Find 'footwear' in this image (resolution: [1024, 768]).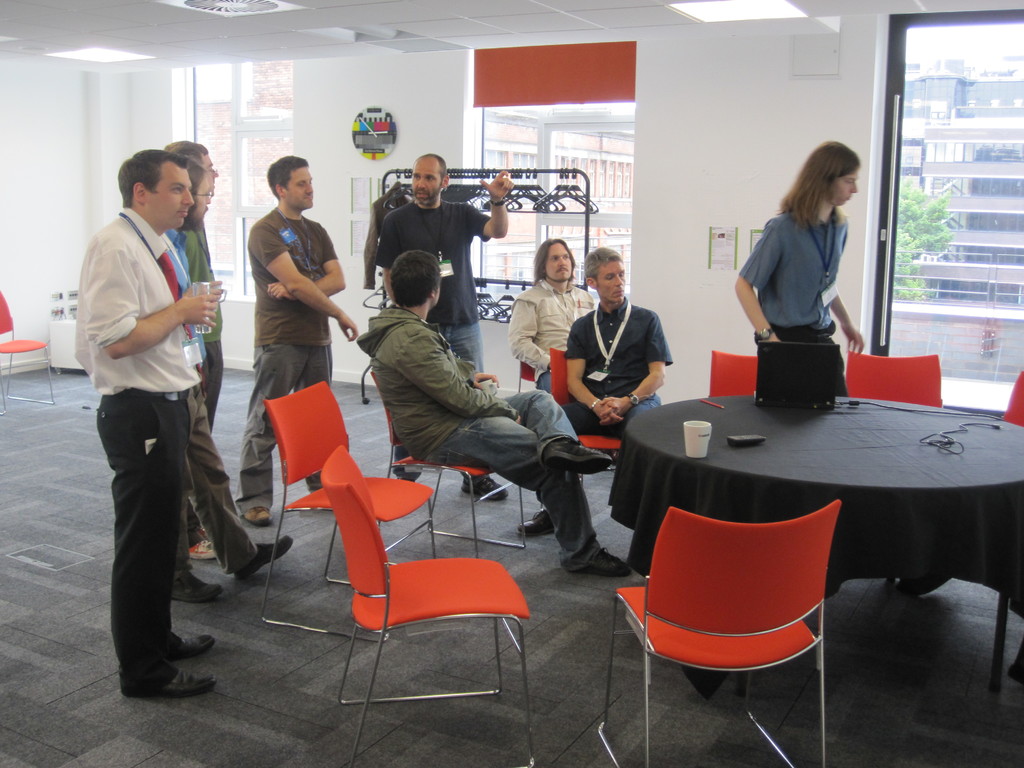
[x1=568, y1=548, x2=631, y2=576].
